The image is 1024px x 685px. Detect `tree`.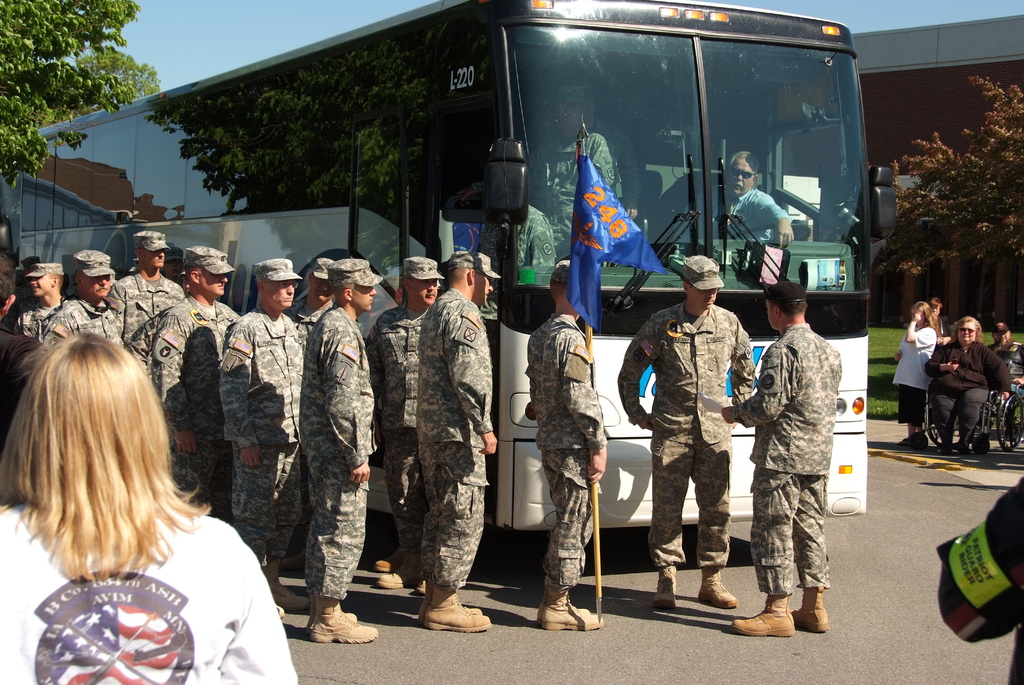
Detection: l=0, t=0, r=134, b=183.
